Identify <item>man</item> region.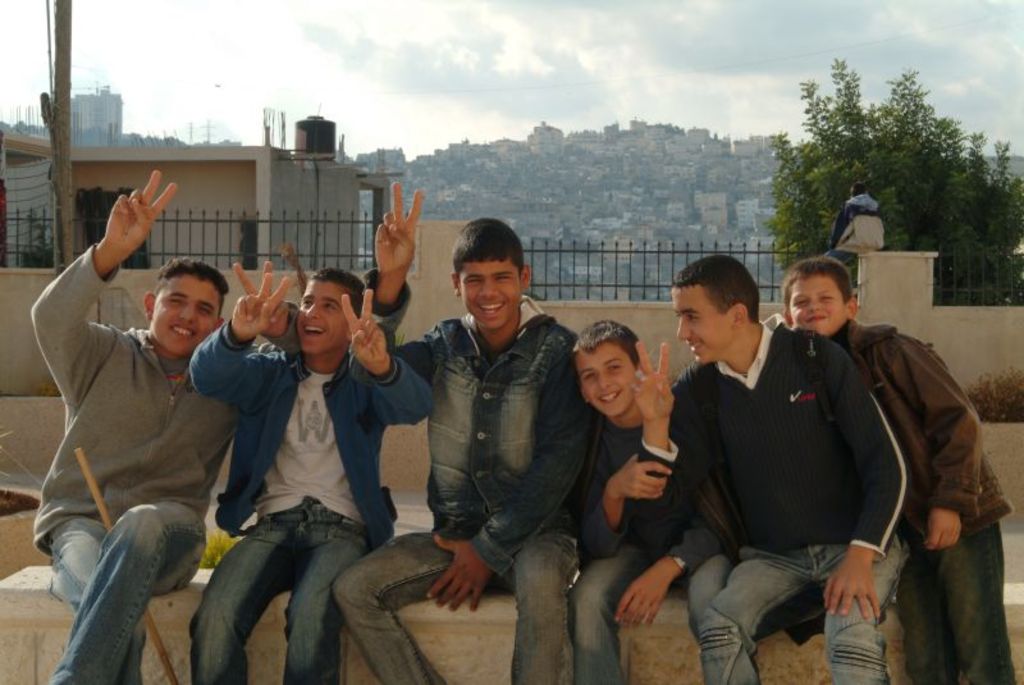
Region: detection(17, 142, 251, 654).
